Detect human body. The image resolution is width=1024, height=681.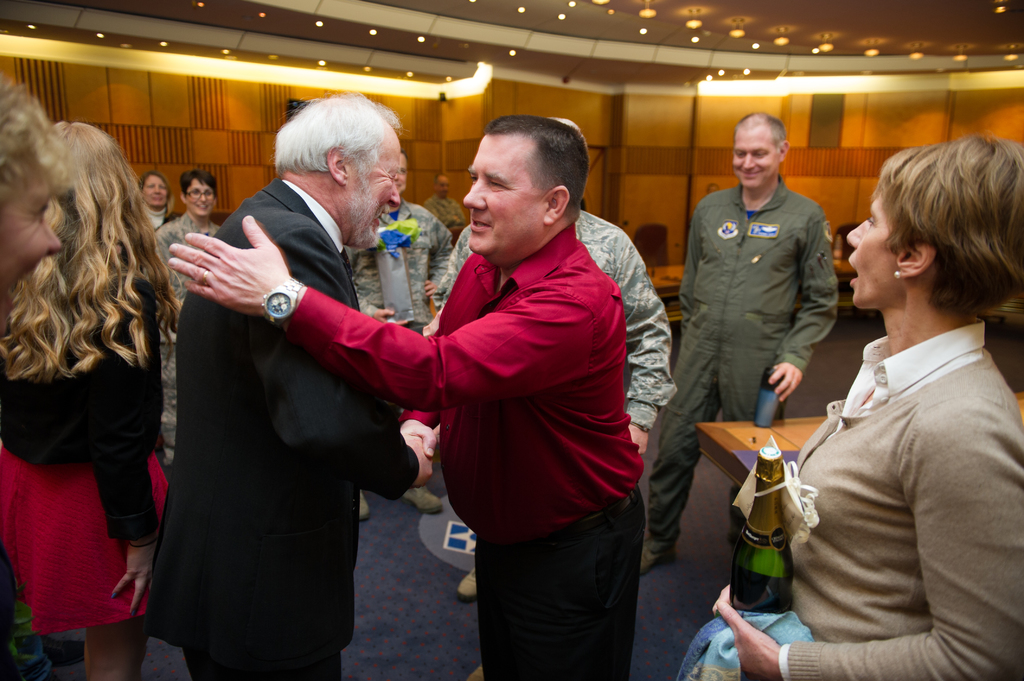
bbox=(426, 120, 687, 447).
